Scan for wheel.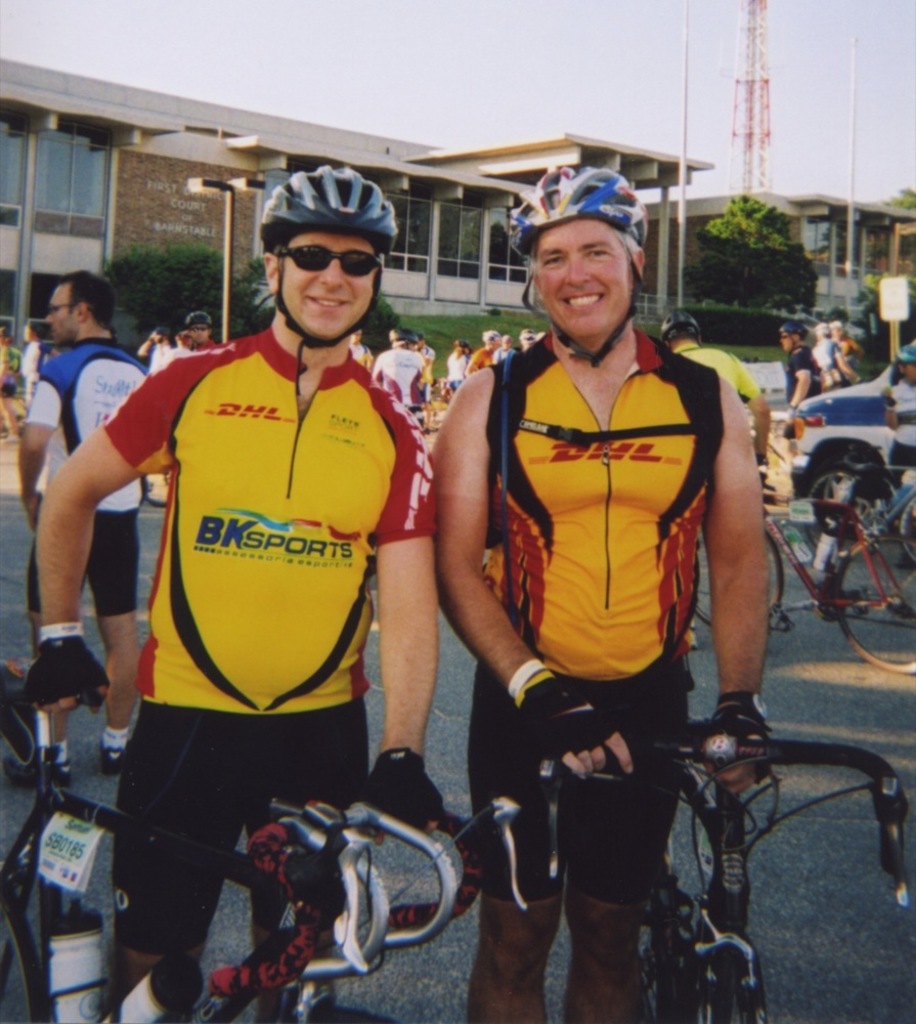
Scan result: 691,956,755,1023.
